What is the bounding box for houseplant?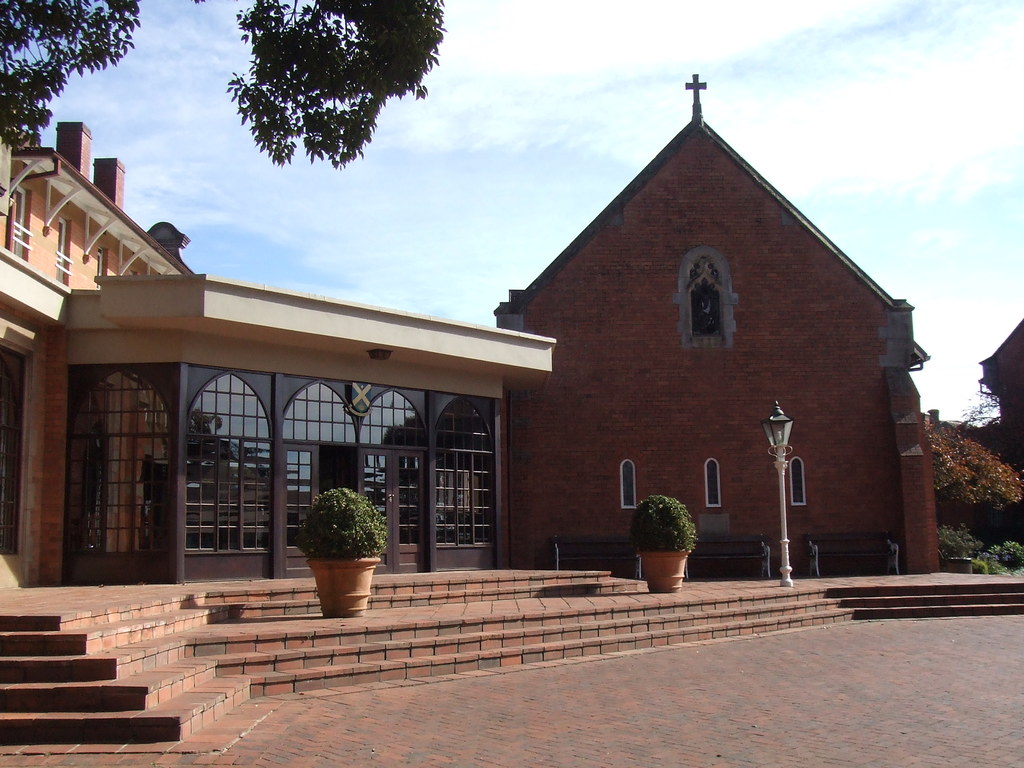
BBox(632, 495, 700, 593).
